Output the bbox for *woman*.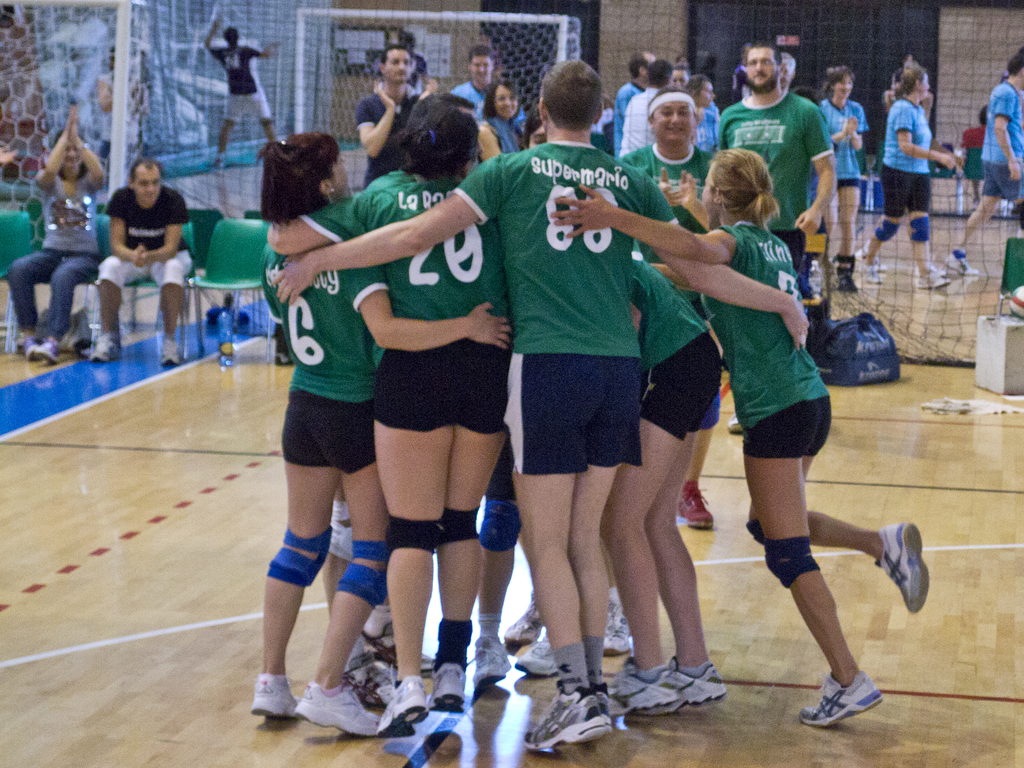
(left=8, top=104, right=111, bottom=370).
